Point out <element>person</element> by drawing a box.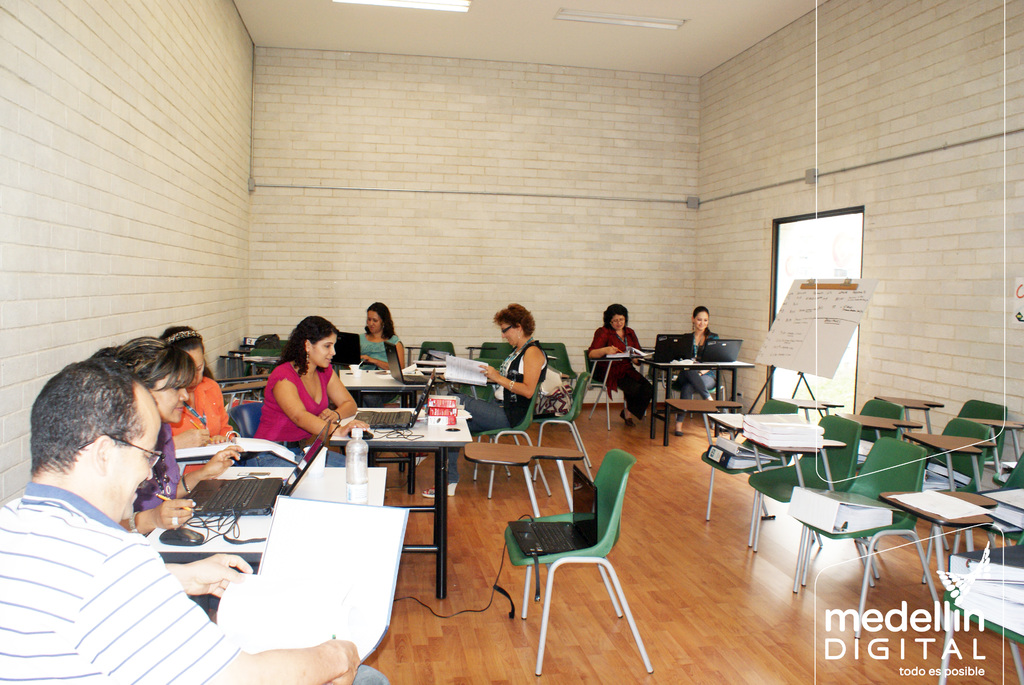
bbox(394, 301, 547, 499).
